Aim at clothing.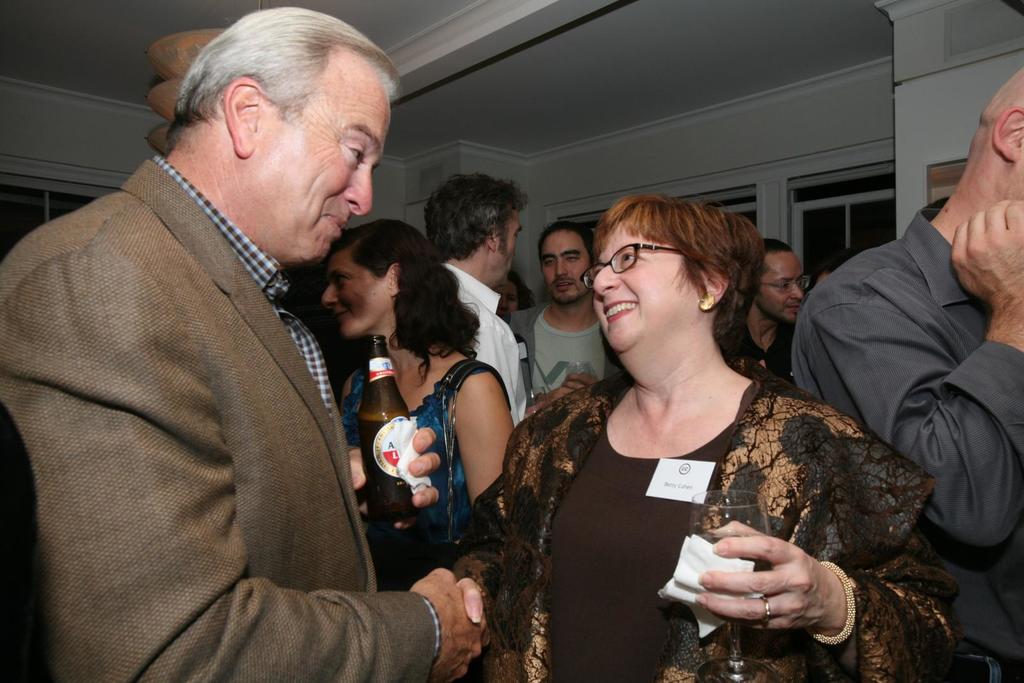
Aimed at <bbox>10, 67, 416, 682</bbox>.
